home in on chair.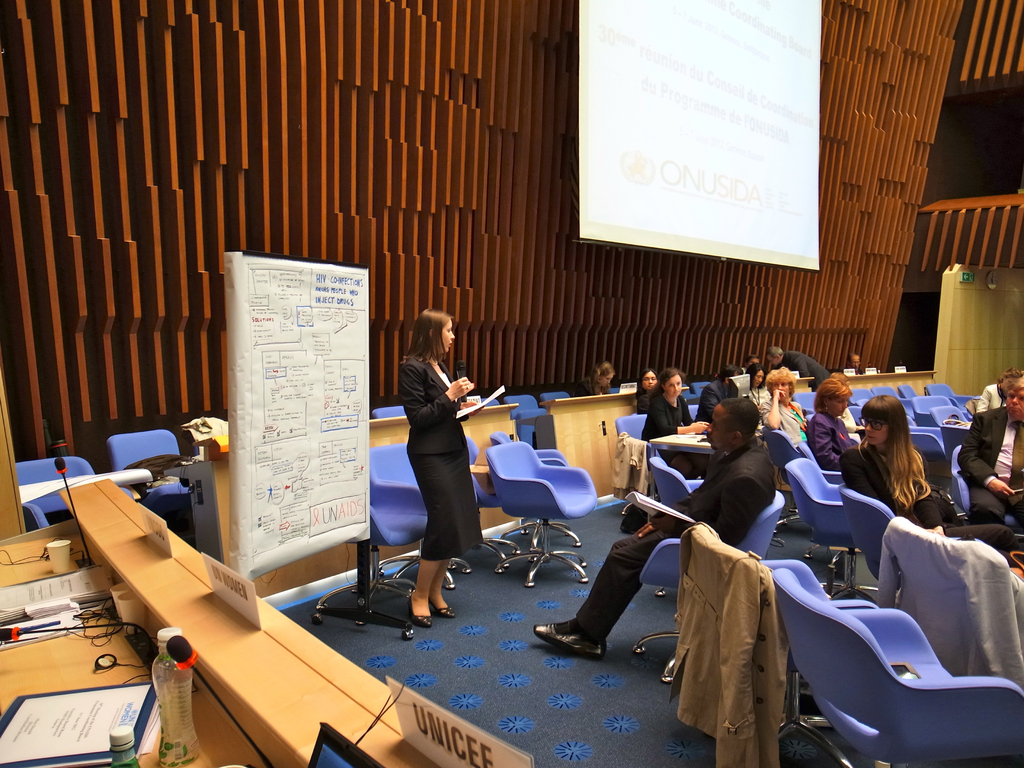
Homed in at (left=891, top=382, right=922, bottom=397).
